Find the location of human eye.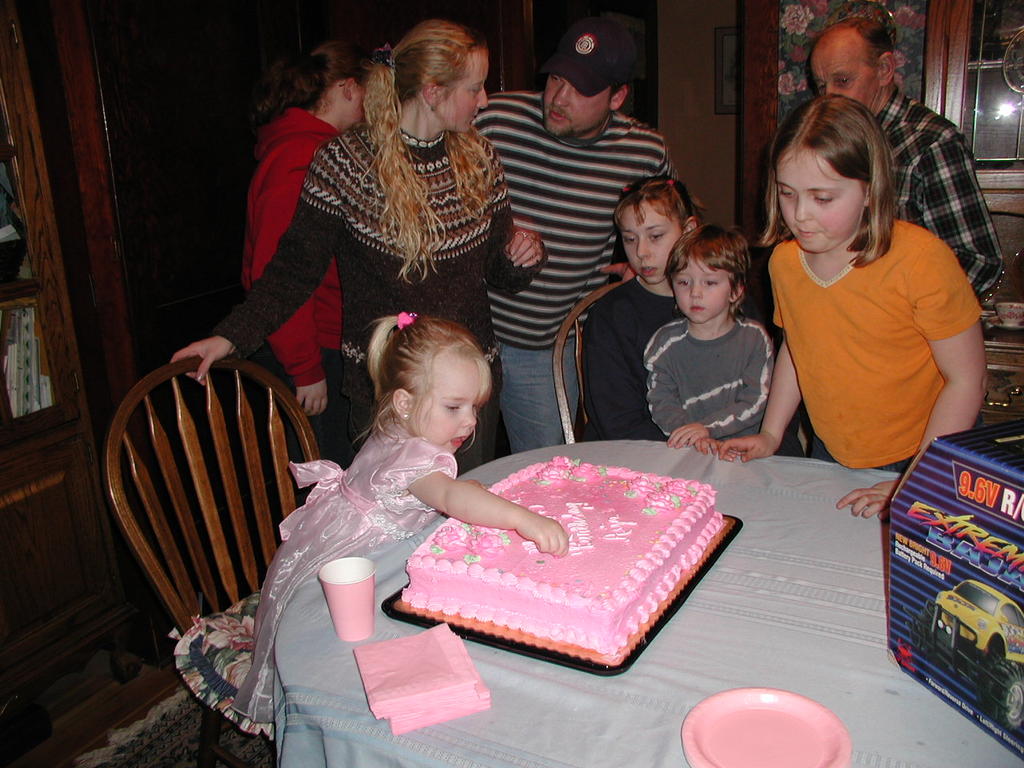
Location: x1=775, y1=183, x2=797, y2=201.
